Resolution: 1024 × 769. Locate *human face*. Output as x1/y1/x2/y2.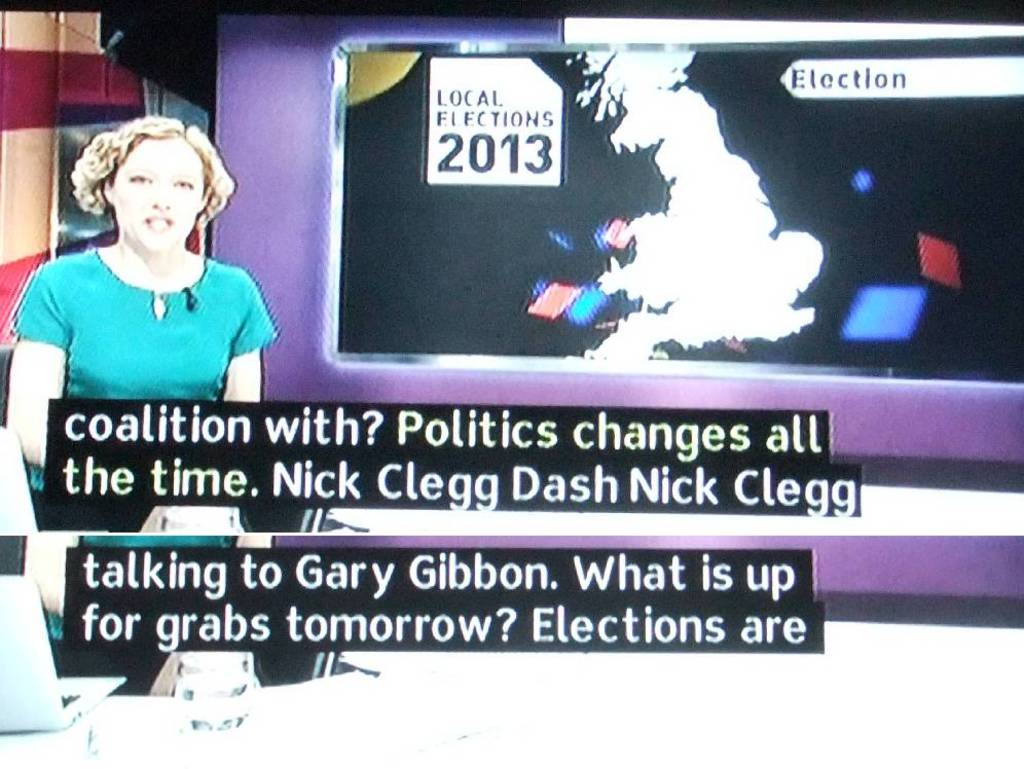
112/139/206/247.
